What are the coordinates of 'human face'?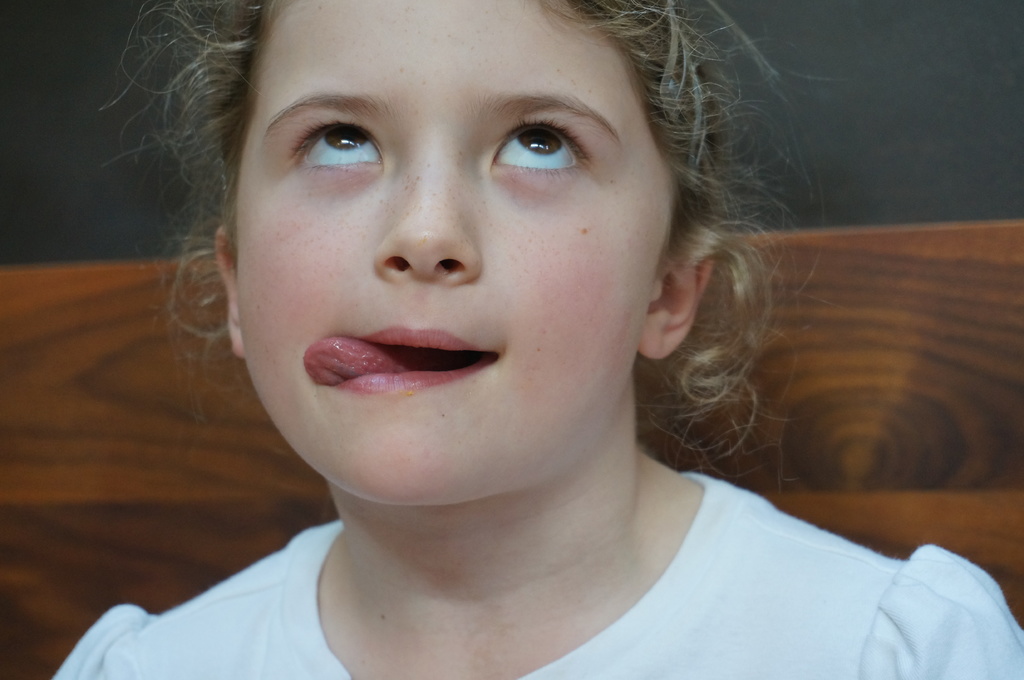
228, 0, 676, 513.
